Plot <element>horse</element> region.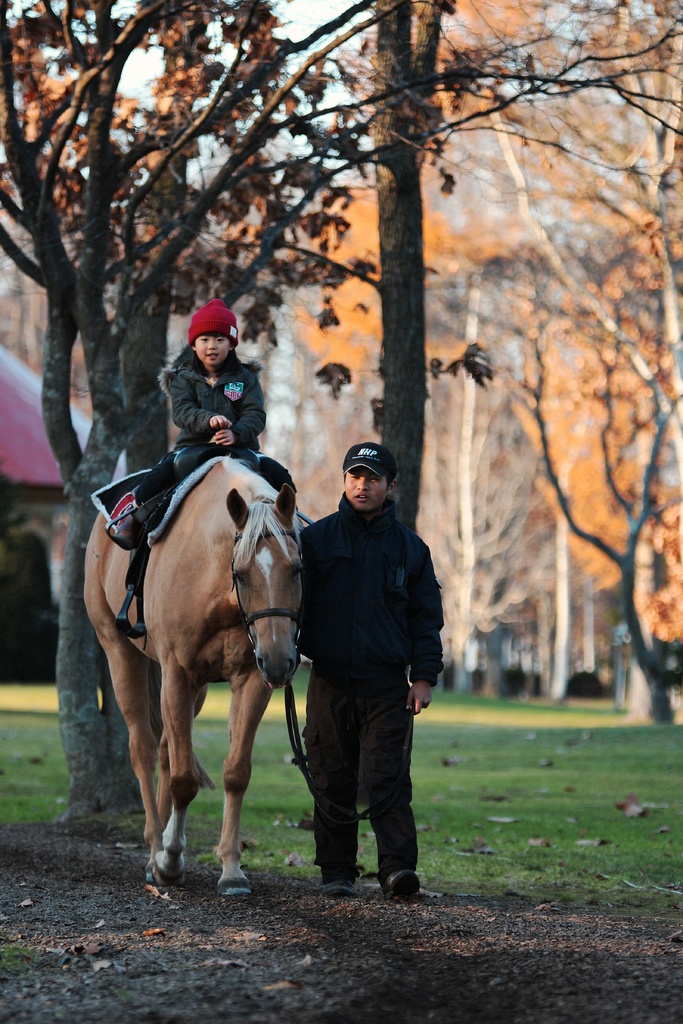
Plotted at crop(79, 451, 306, 900).
